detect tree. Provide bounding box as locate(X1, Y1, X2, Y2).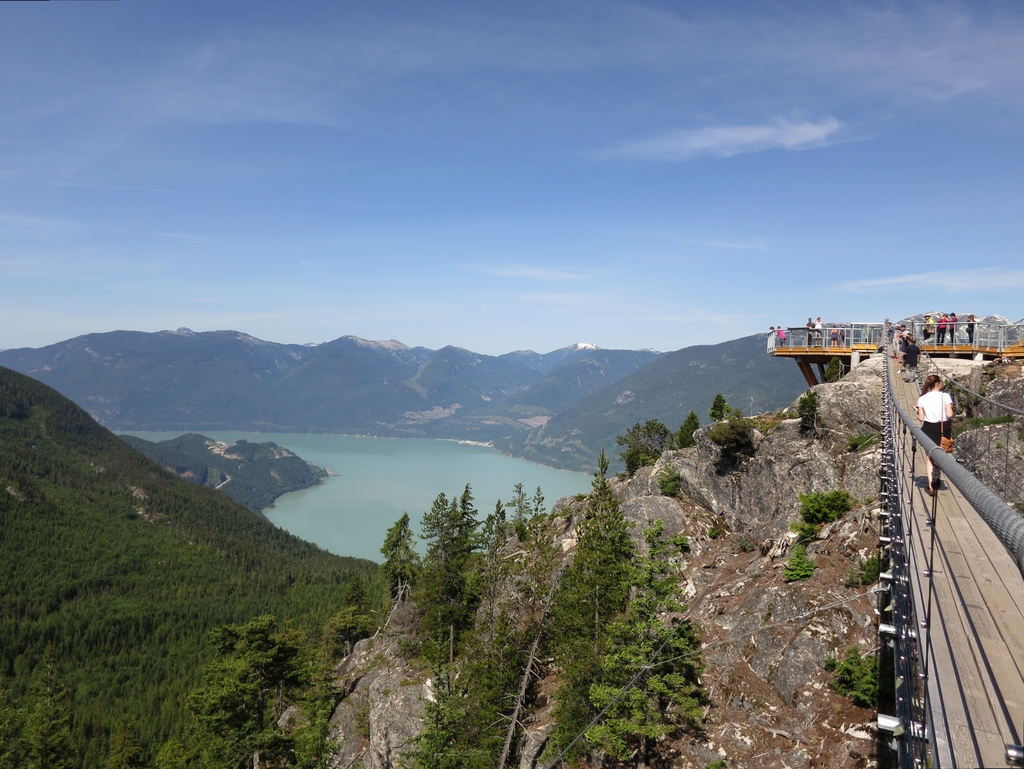
locate(509, 464, 714, 664).
